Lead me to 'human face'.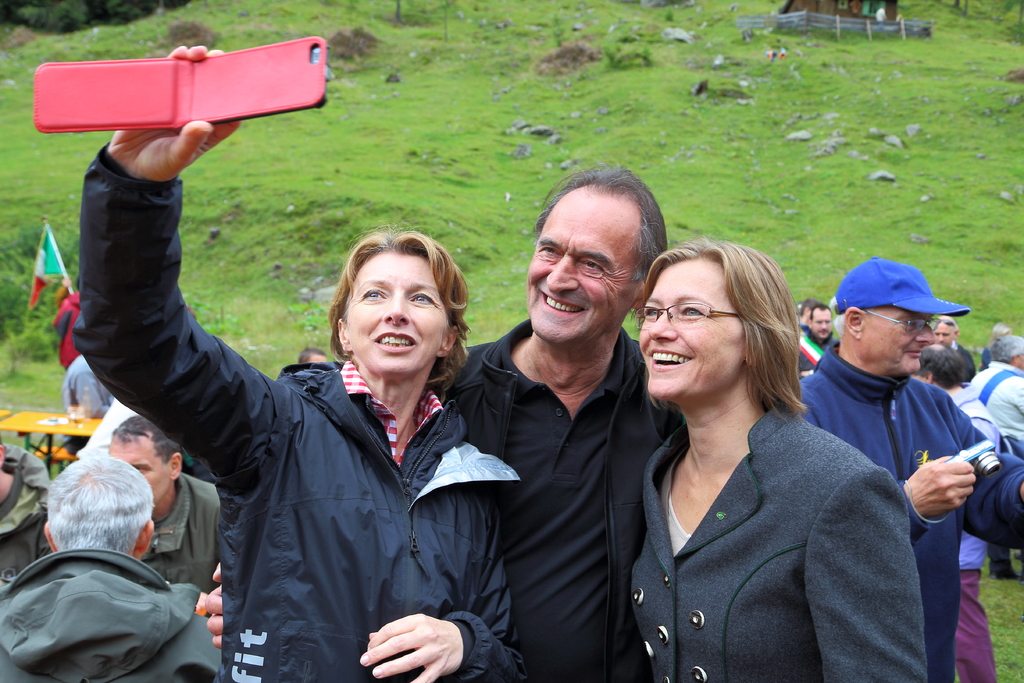
Lead to {"left": 522, "top": 194, "right": 636, "bottom": 352}.
